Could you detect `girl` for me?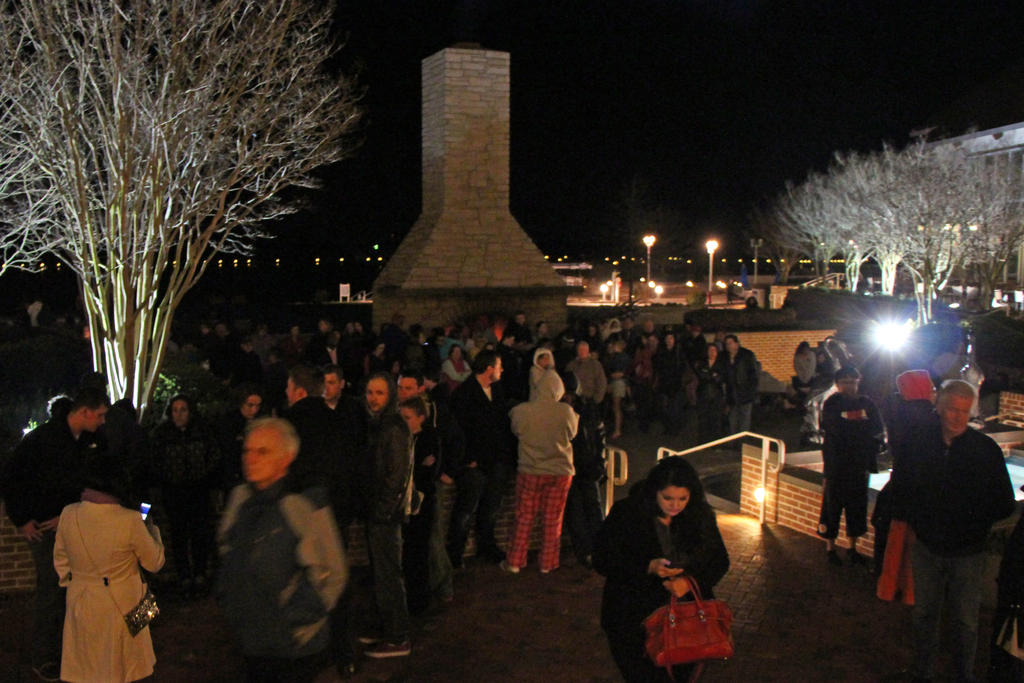
Detection result: <region>595, 458, 730, 682</region>.
